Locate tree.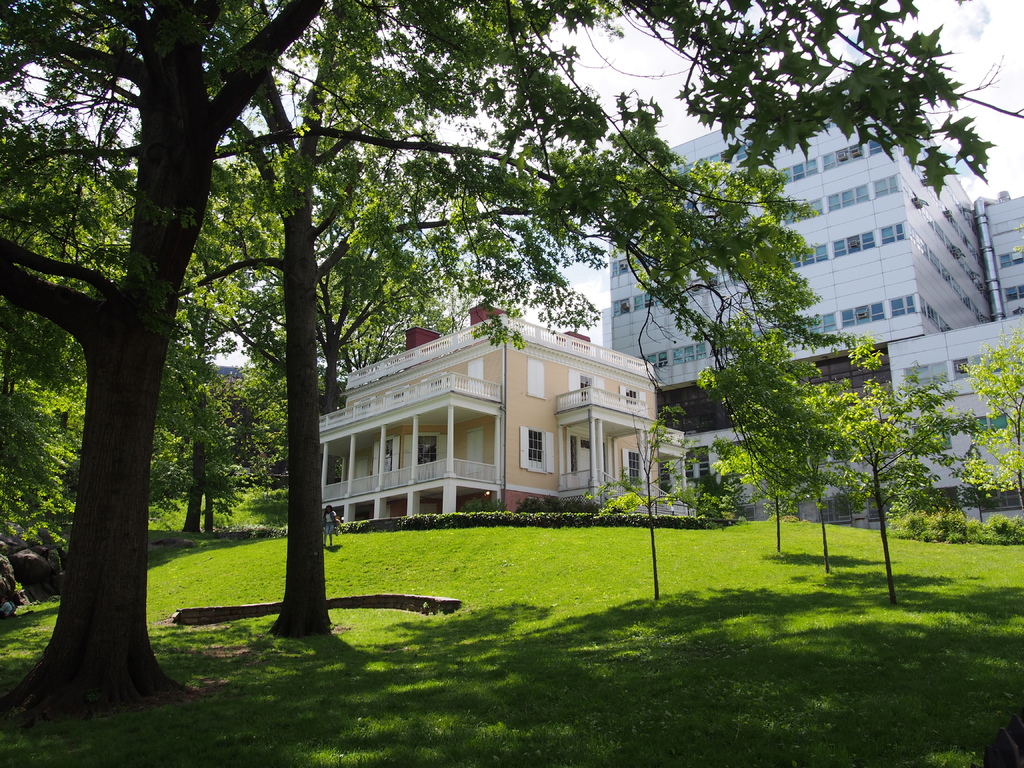
Bounding box: [left=979, top=336, right=1023, bottom=536].
